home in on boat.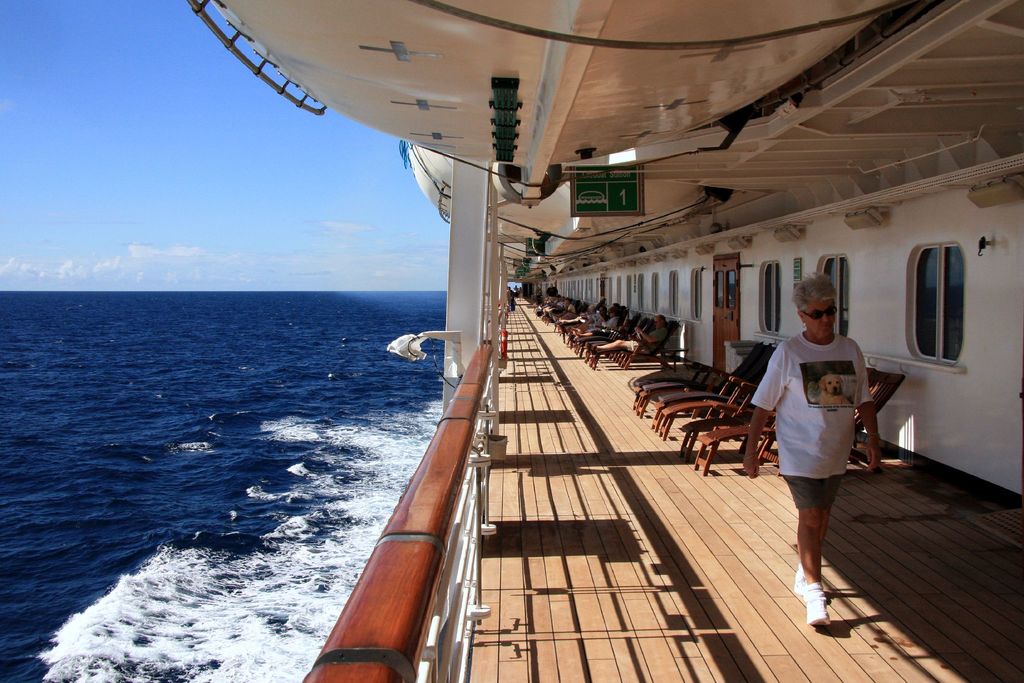
Homed in at <region>182, 0, 1023, 682</region>.
